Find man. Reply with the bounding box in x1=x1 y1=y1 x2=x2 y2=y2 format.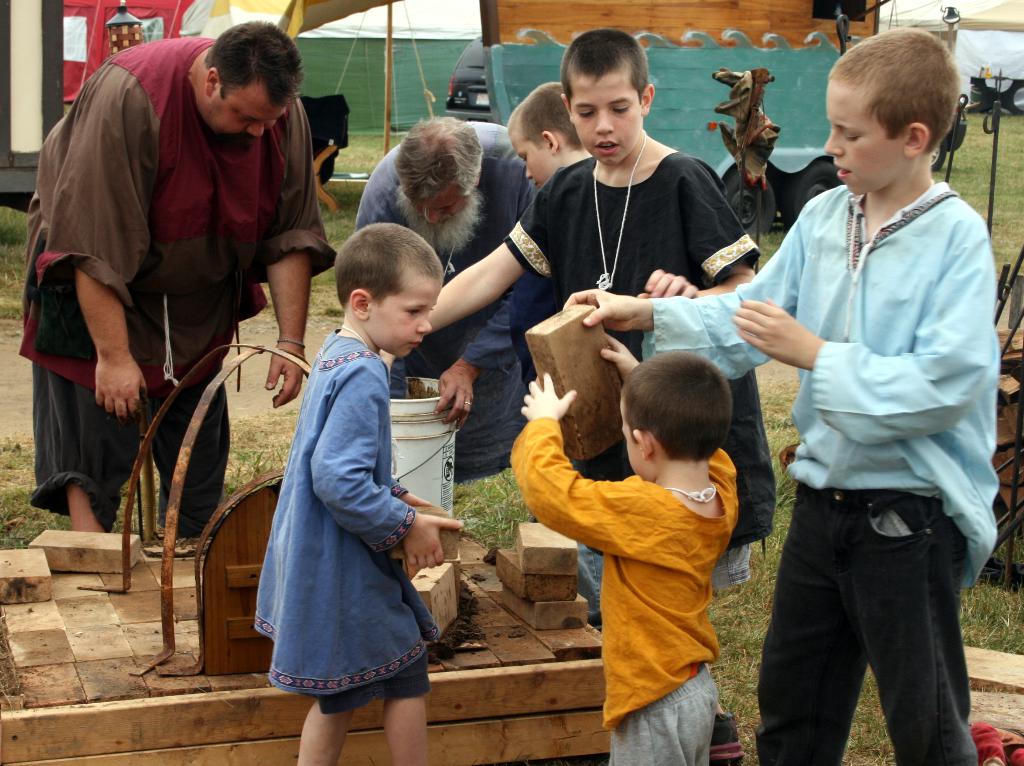
x1=355 y1=115 x2=542 y2=479.
